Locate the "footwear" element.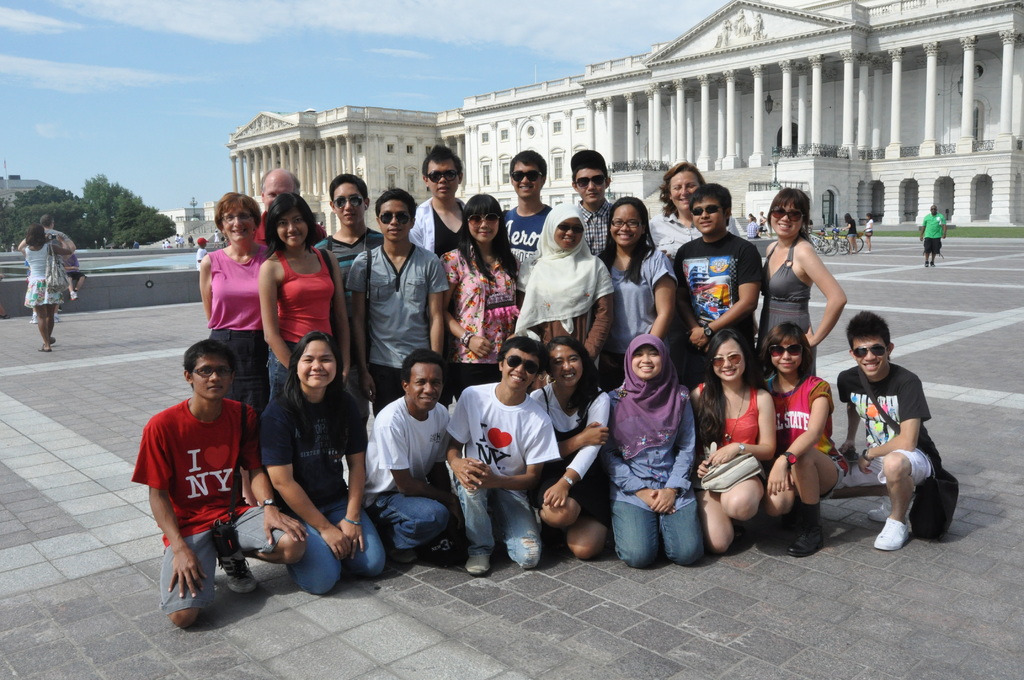
Element bbox: BBox(463, 555, 493, 576).
